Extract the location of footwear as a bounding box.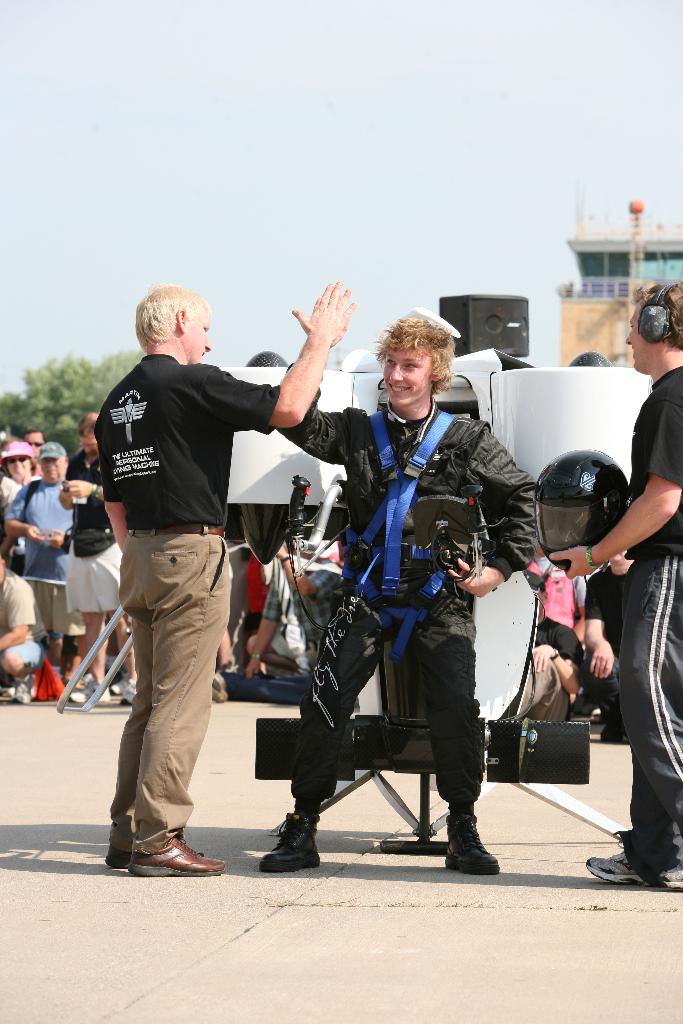
(x1=68, y1=679, x2=110, y2=704).
